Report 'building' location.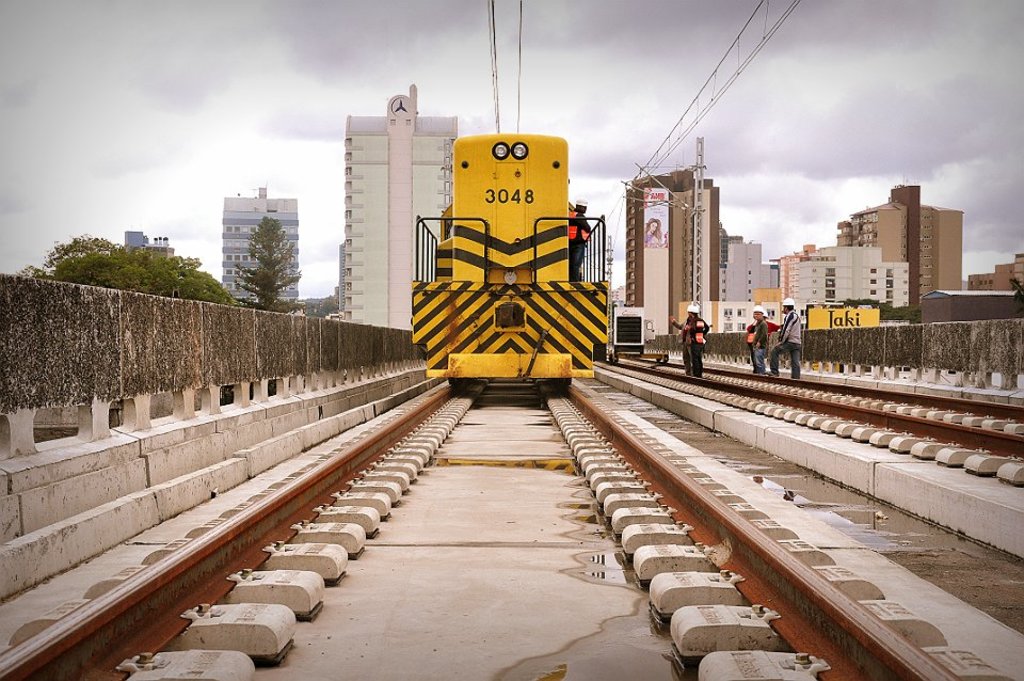
Report: detection(122, 229, 143, 251).
